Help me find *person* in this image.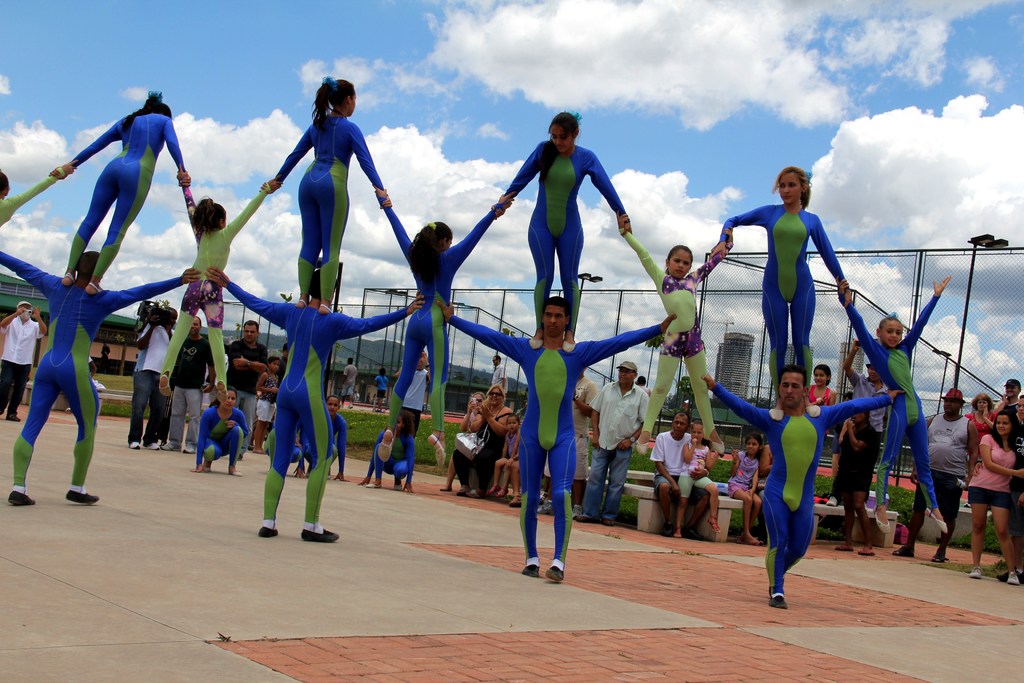
Found it: [left=580, top=363, right=639, bottom=509].
